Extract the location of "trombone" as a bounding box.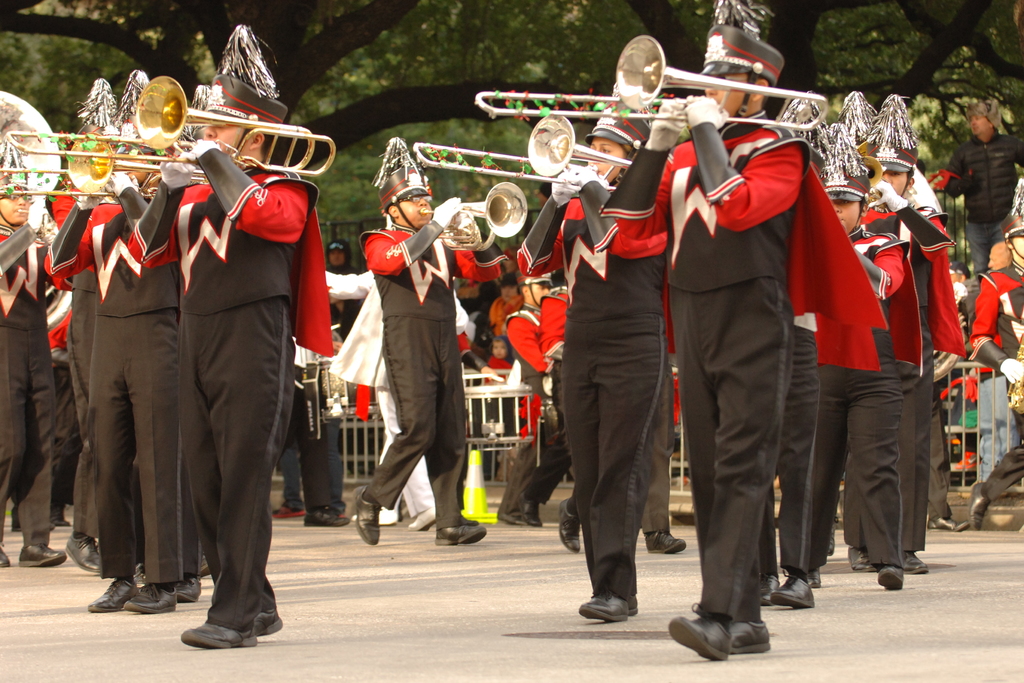
412 115 630 193.
